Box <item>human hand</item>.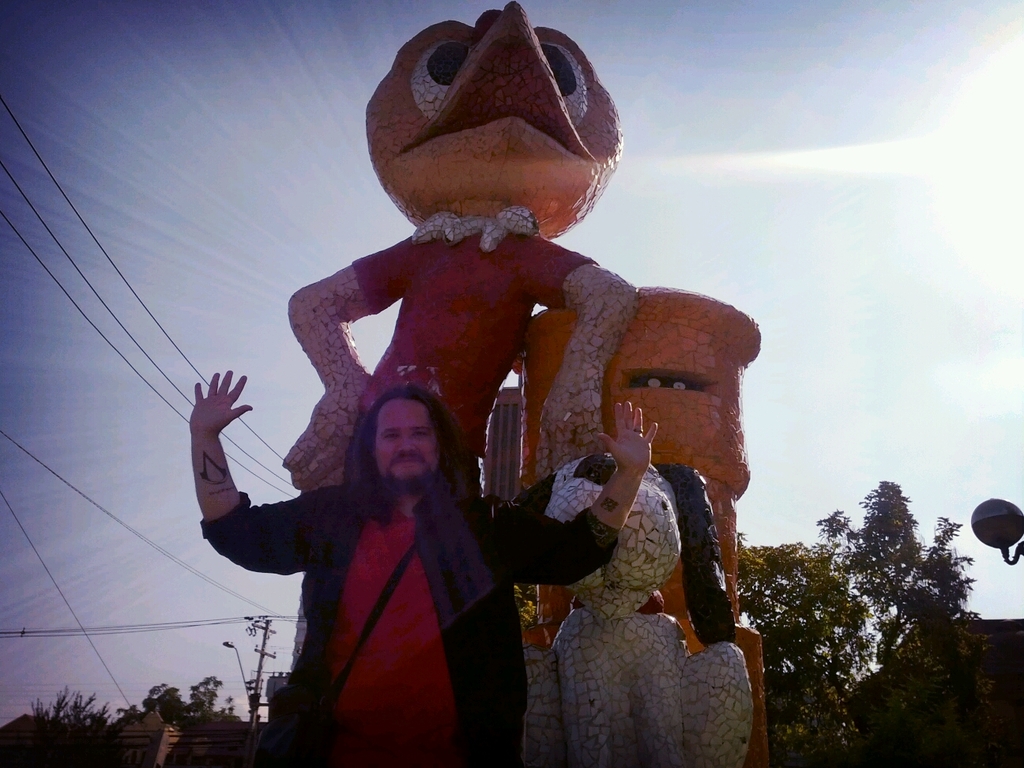
bbox=(187, 365, 250, 435).
